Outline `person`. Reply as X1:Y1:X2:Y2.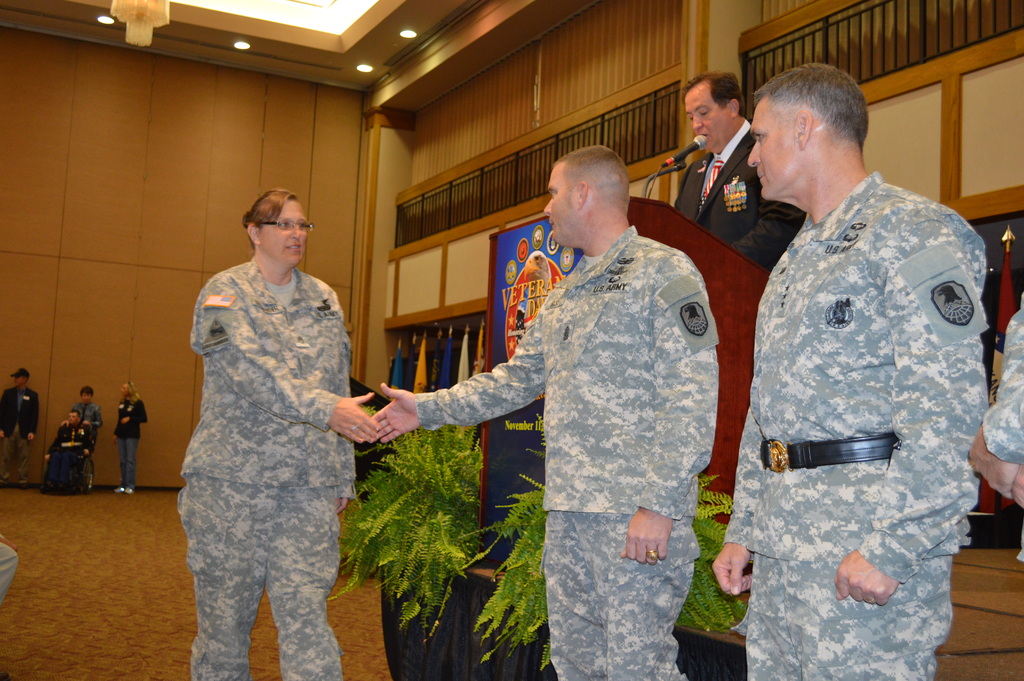
365:146:721:680.
